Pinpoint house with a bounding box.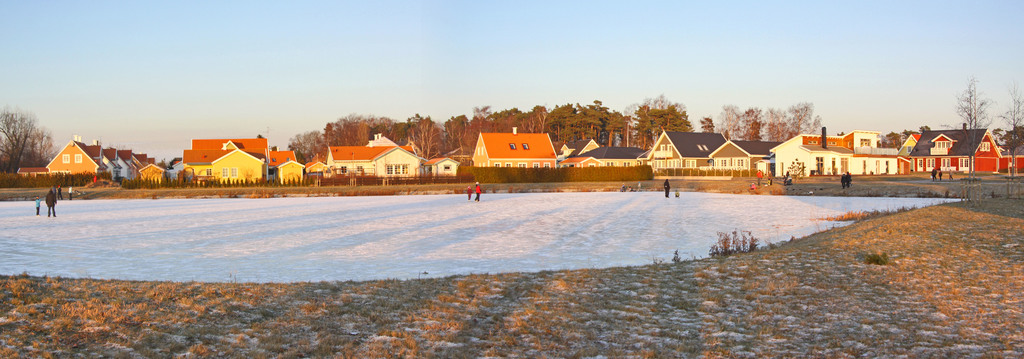
locate(564, 140, 652, 177).
